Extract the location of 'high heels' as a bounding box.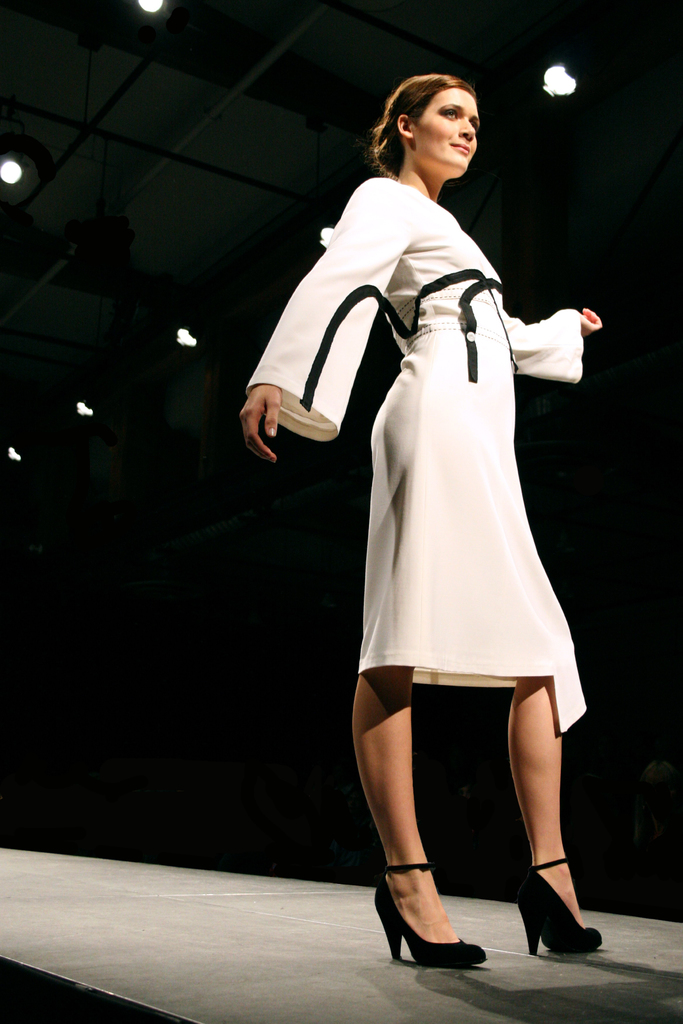
Rect(510, 859, 599, 964).
